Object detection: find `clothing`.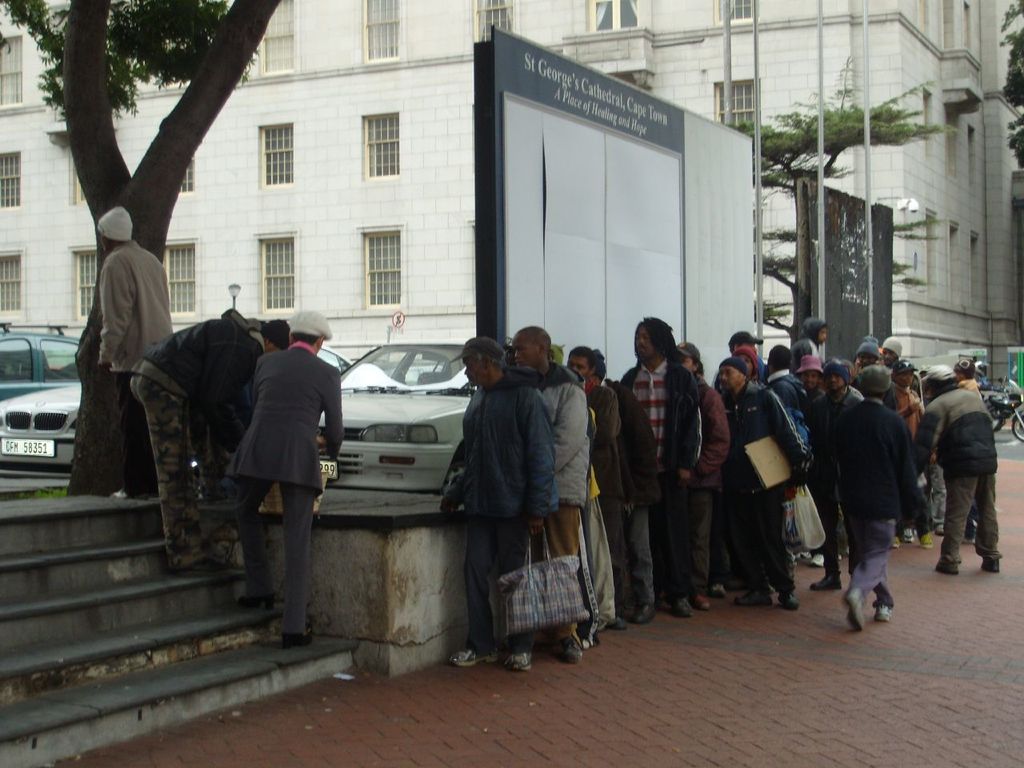
select_region(838, 390, 948, 602).
